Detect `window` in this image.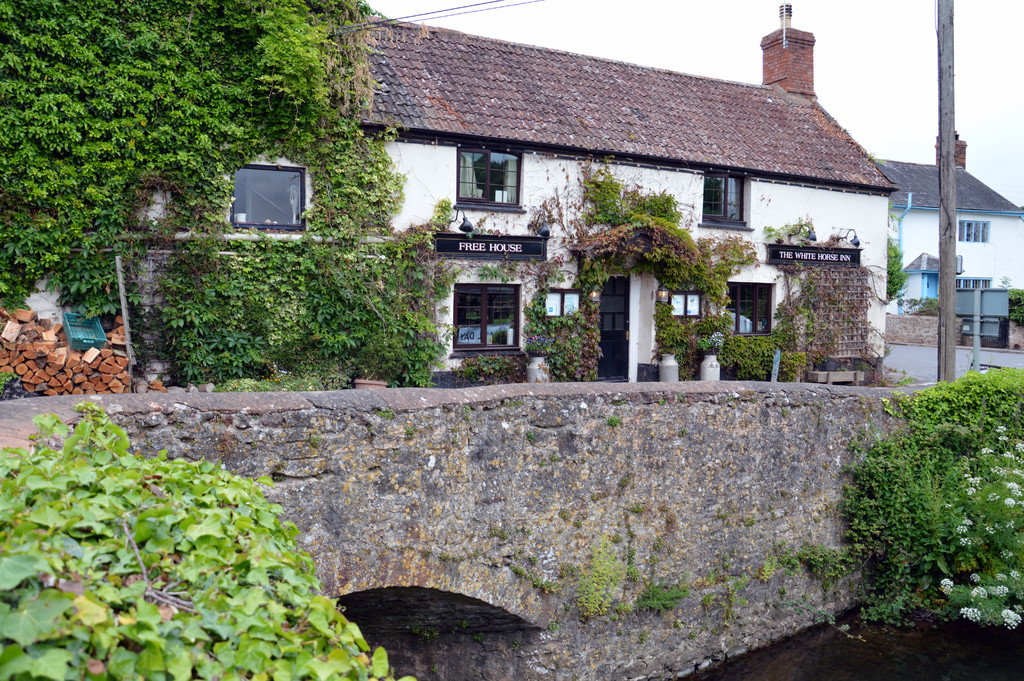
Detection: detection(959, 218, 989, 246).
